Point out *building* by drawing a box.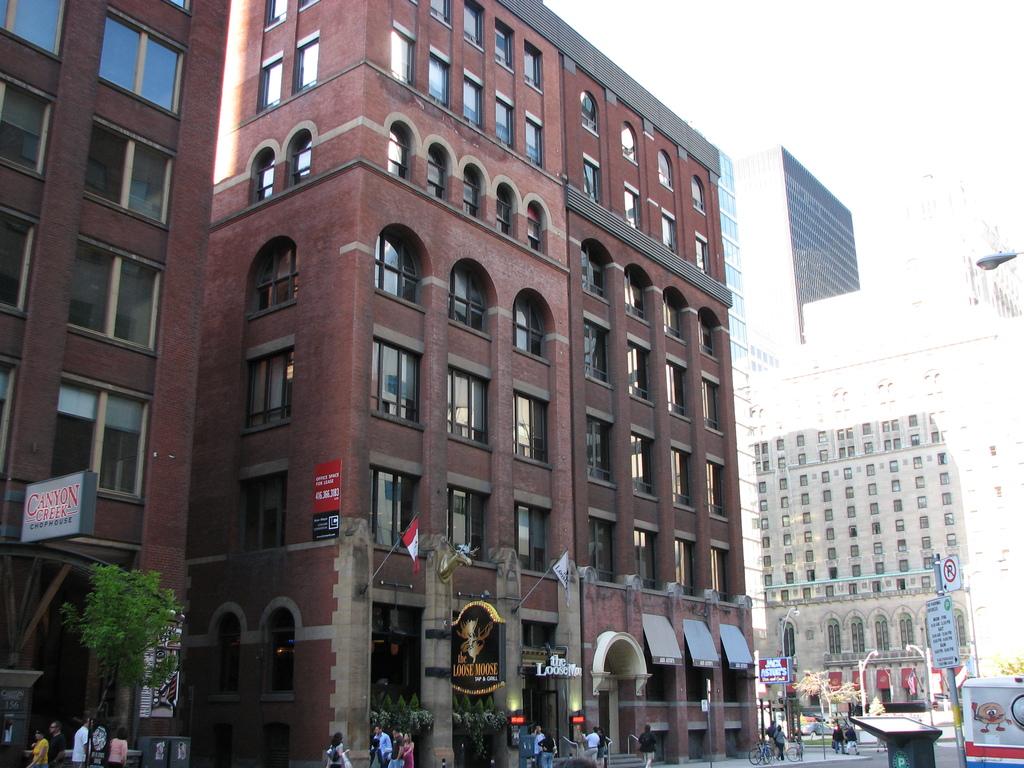
left=726, top=145, right=858, bottom=371.
